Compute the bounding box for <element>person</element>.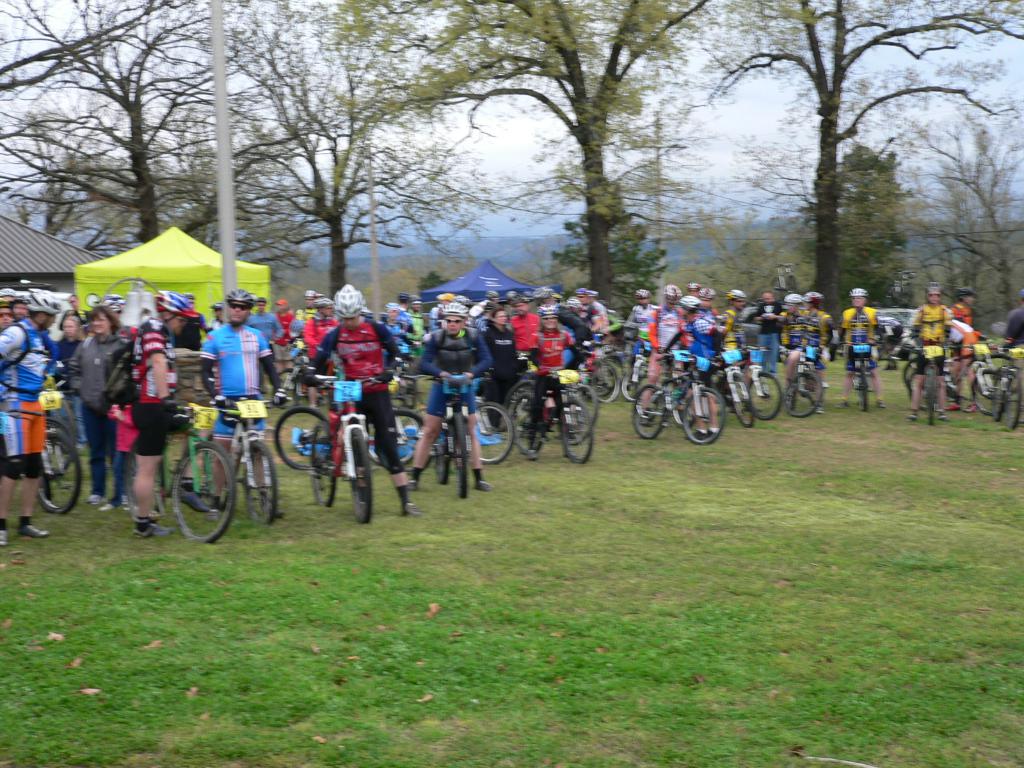
crop(630, 289, 656, 385).
